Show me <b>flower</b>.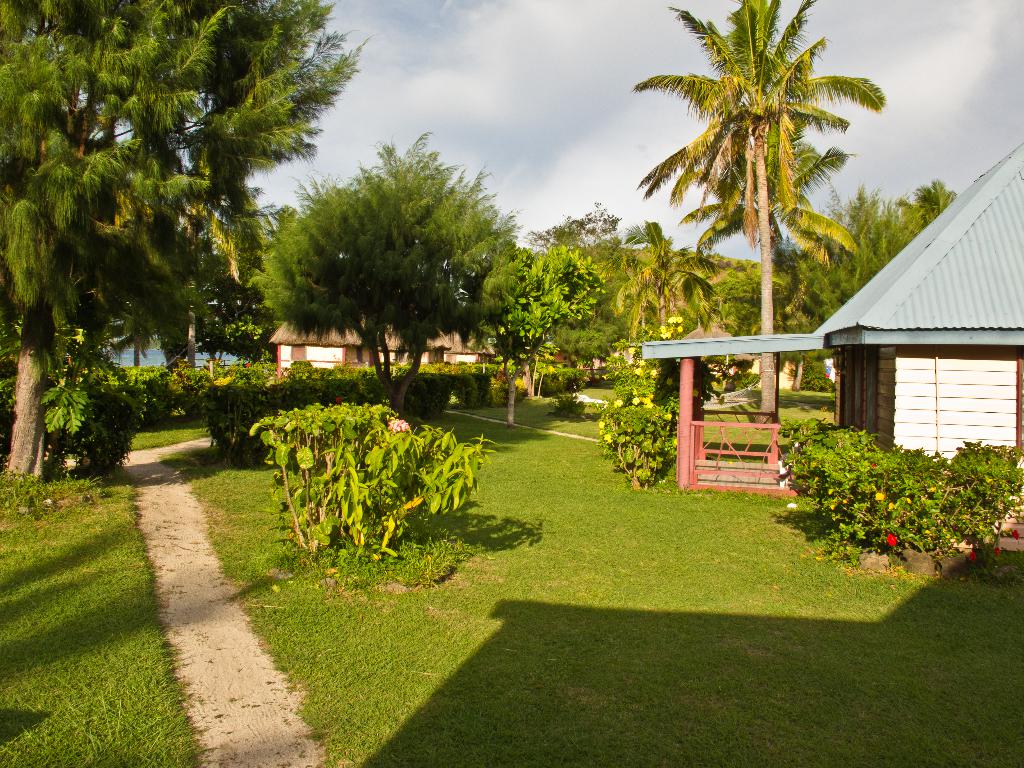
<b>flower</b> is here: {"left": 332, "top": 397, "right": 339, "bottom": 404}.
